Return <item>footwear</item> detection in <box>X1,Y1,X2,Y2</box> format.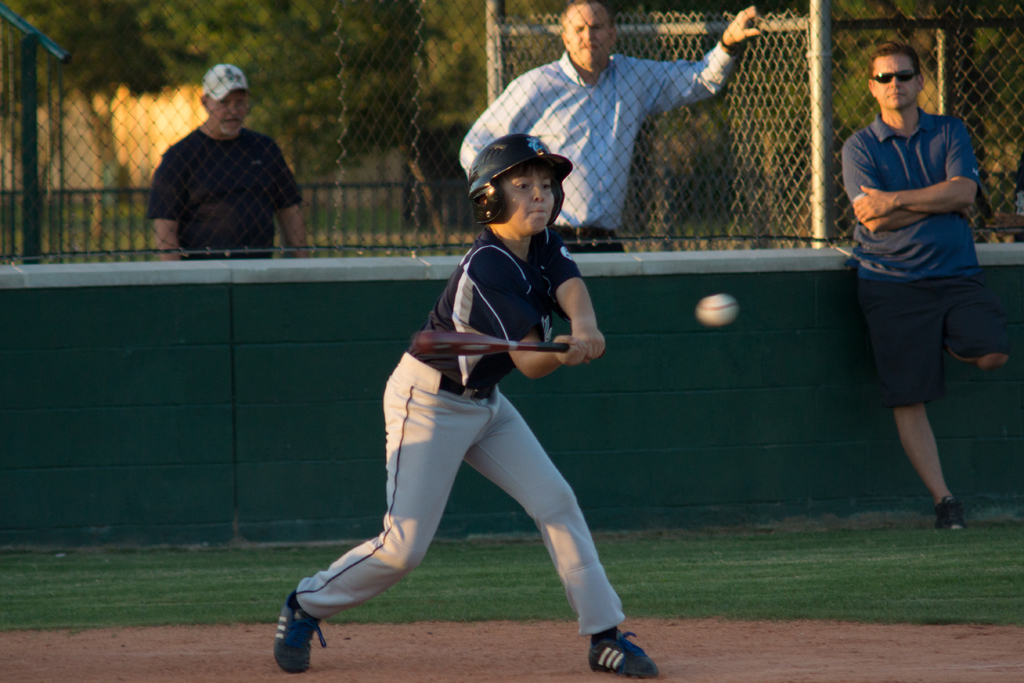
<box>588,623,657,680</box>.
